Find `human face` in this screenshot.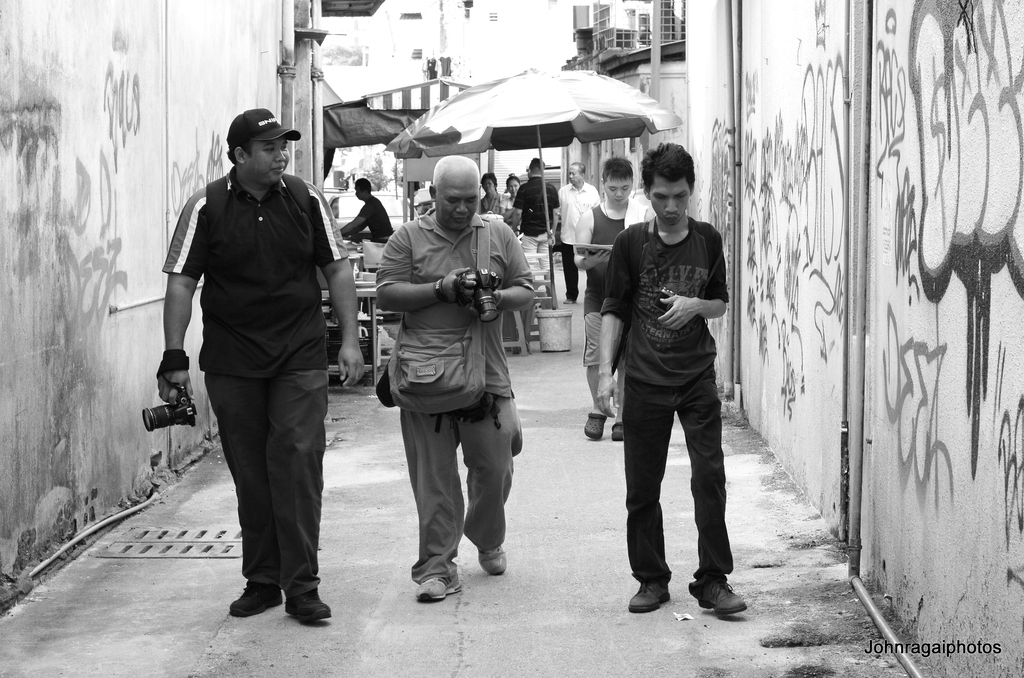
The bounding box for `human face` is 650 175 689 224.
